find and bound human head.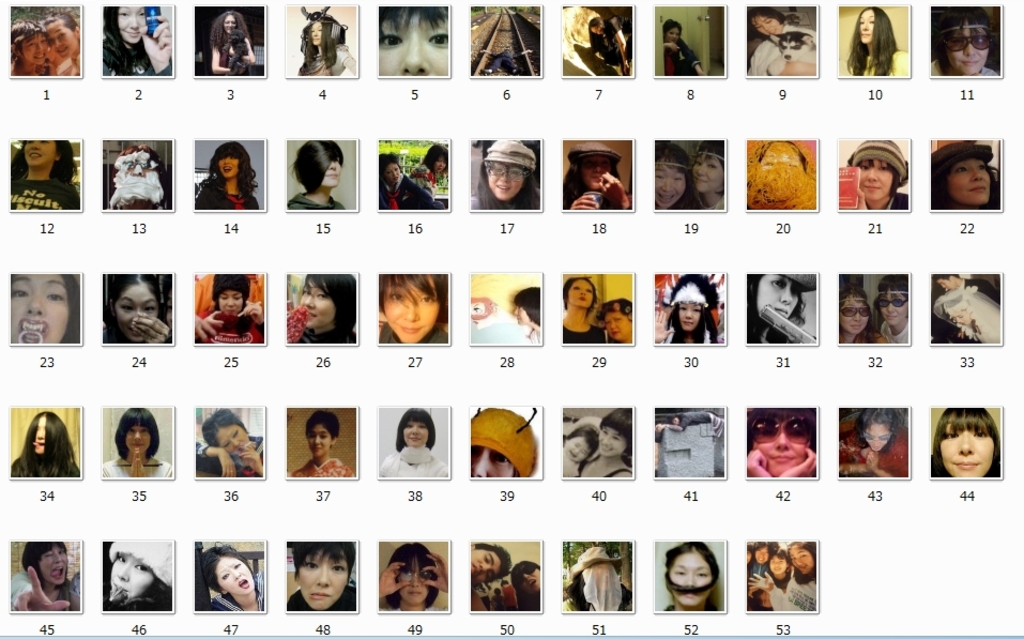
Bound: select_region(299, 270, 354, 330).
